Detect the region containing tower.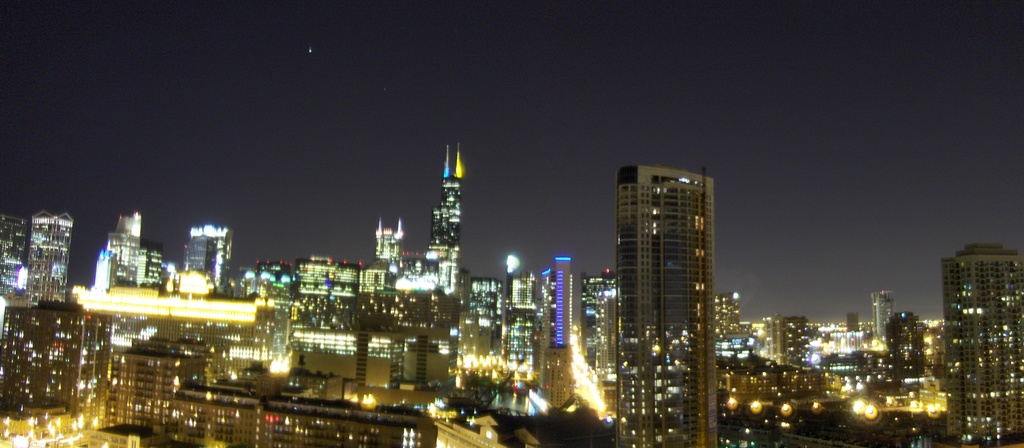
locate(26, 213, 74, 308).
